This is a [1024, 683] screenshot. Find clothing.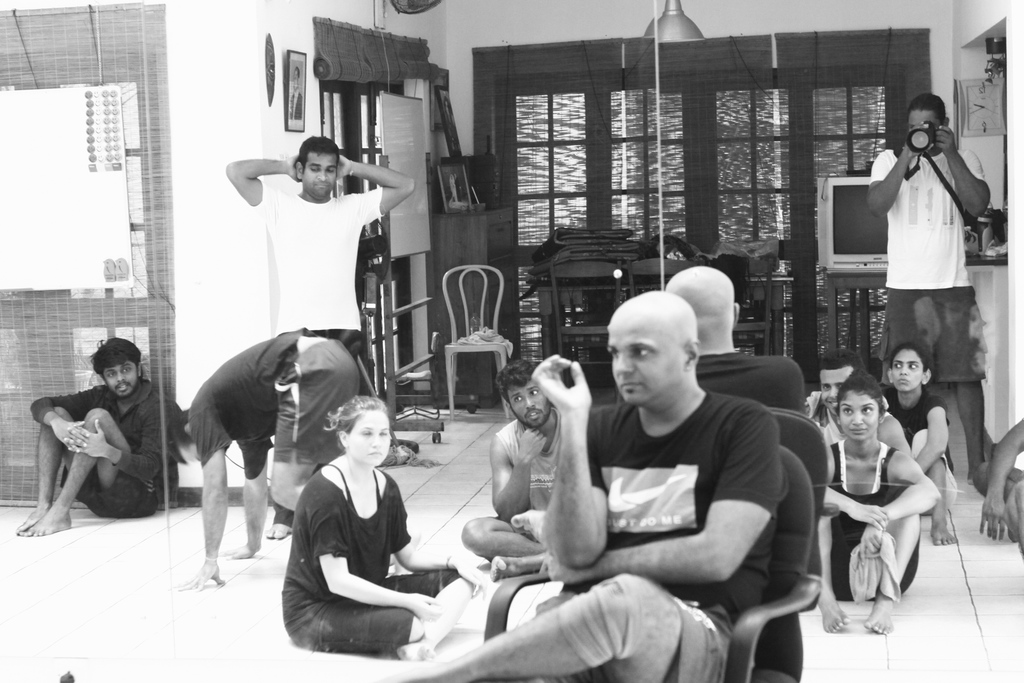
Bounding box: [884, 391, 956, 513].
